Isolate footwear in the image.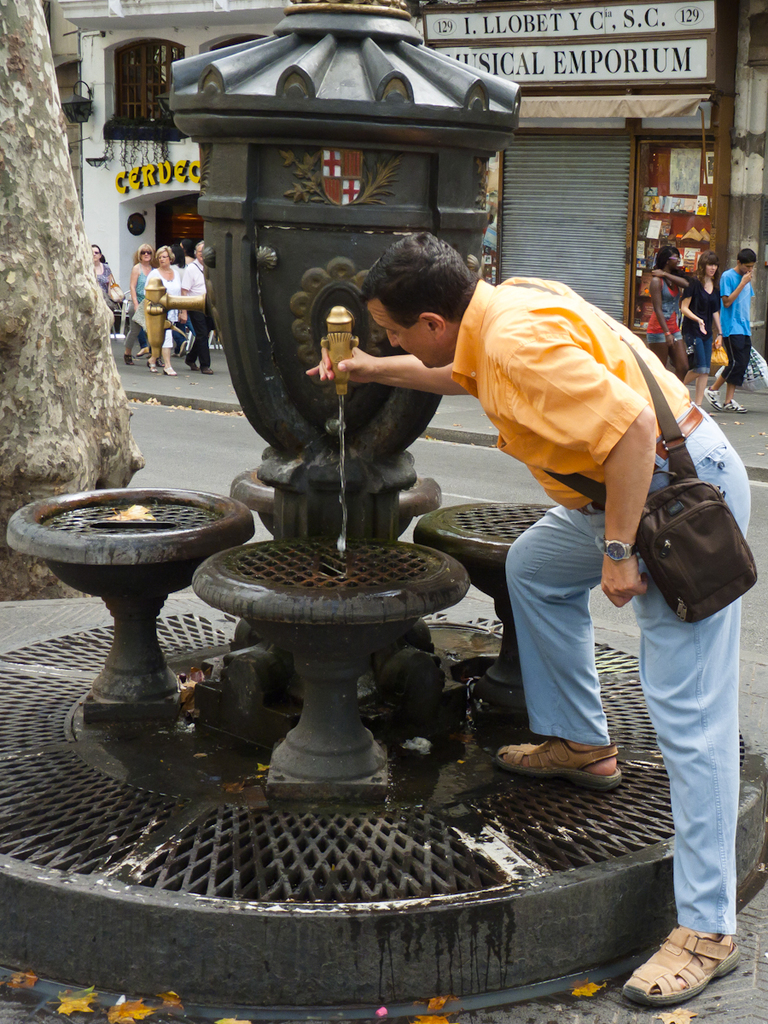
Isolated region: pyautogui.locateOnScreen(158, 357, 162, 365).
